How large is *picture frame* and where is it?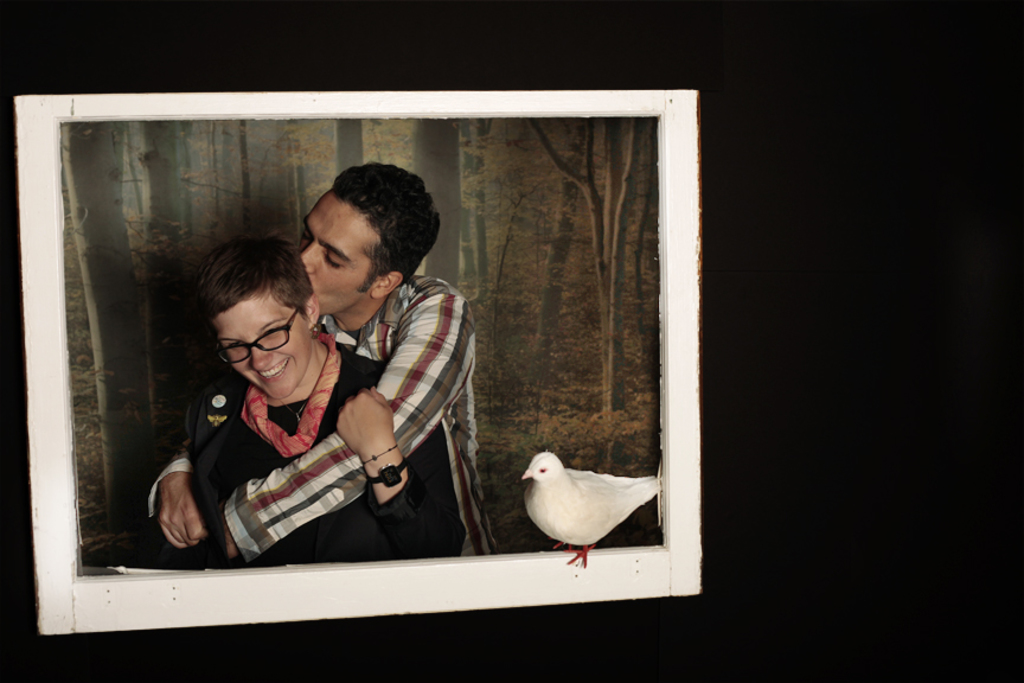
Bounding box: bbox=[13, 89, 699, 636].
